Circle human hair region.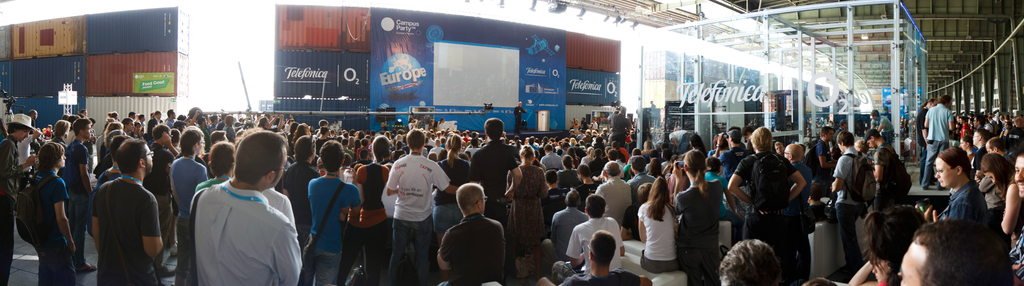
Region: <bbox>518, 145, 535, 160</bbox>.
